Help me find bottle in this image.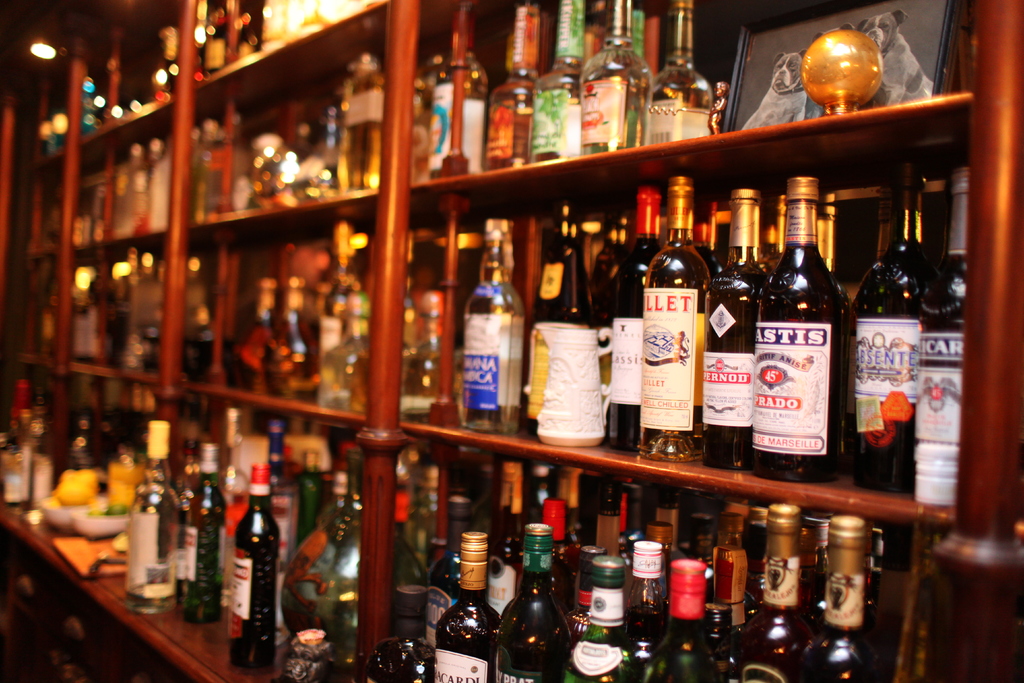
Found it: pyautogui.locateOnScreen(726, 501, 813, 682).
